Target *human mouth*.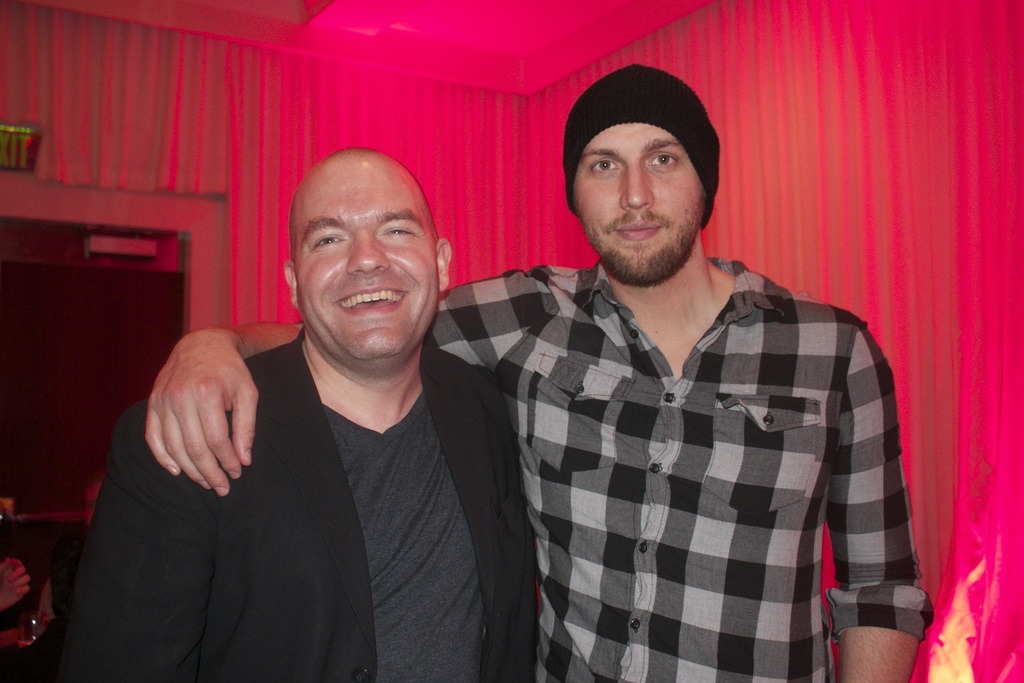
Target region: [614,220,668,243].
